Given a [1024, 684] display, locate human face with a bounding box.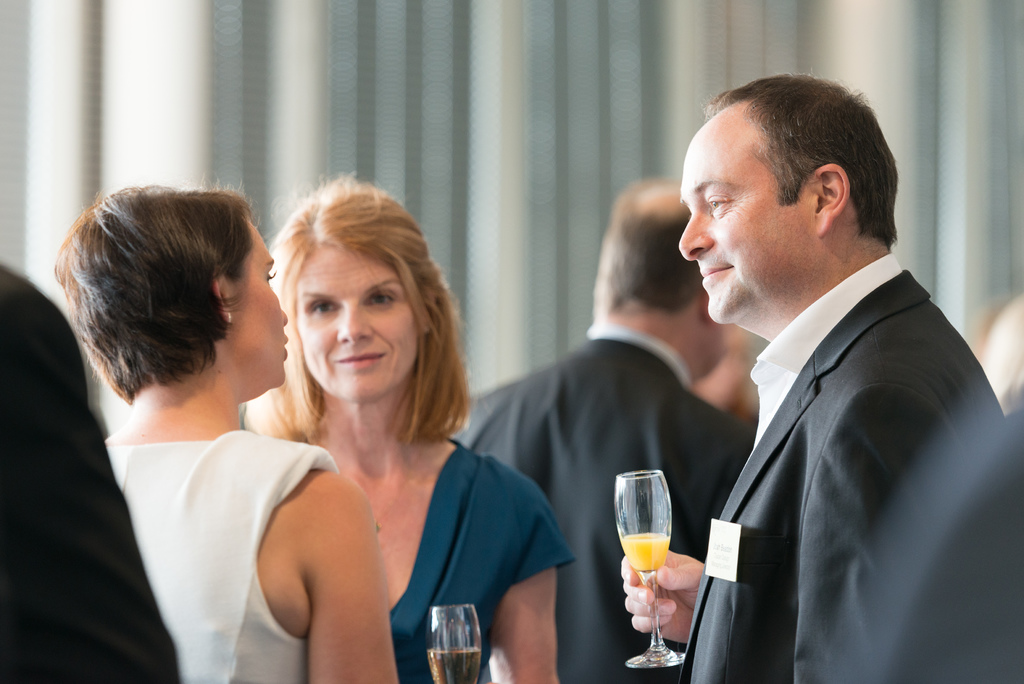
Located: 298,238,416,405.
